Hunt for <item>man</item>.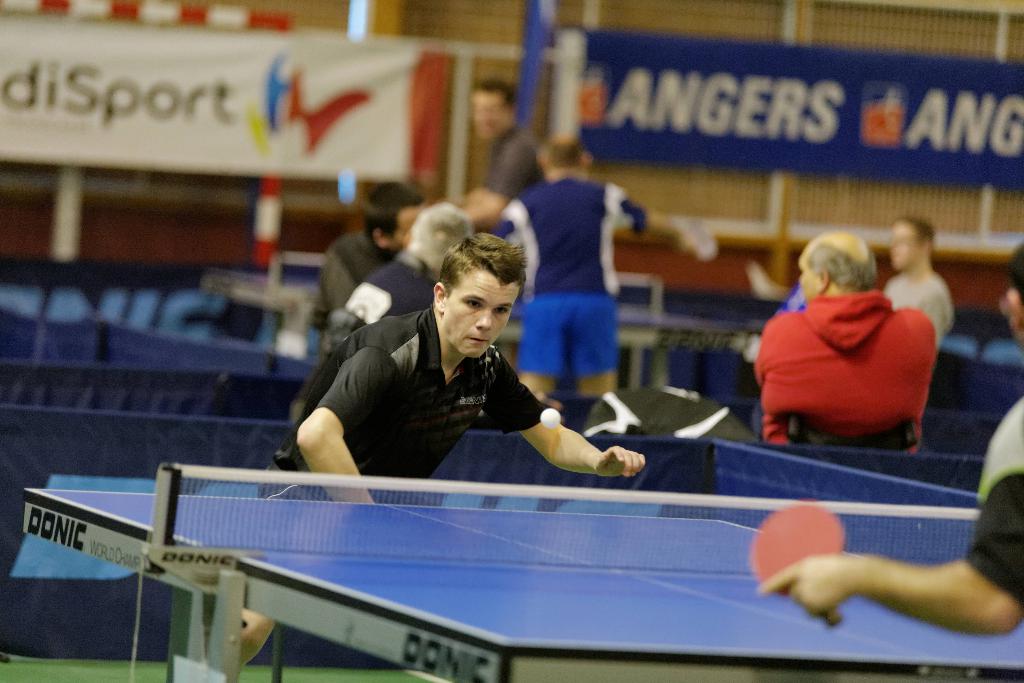
Hunted down at (314,184,433,296).
